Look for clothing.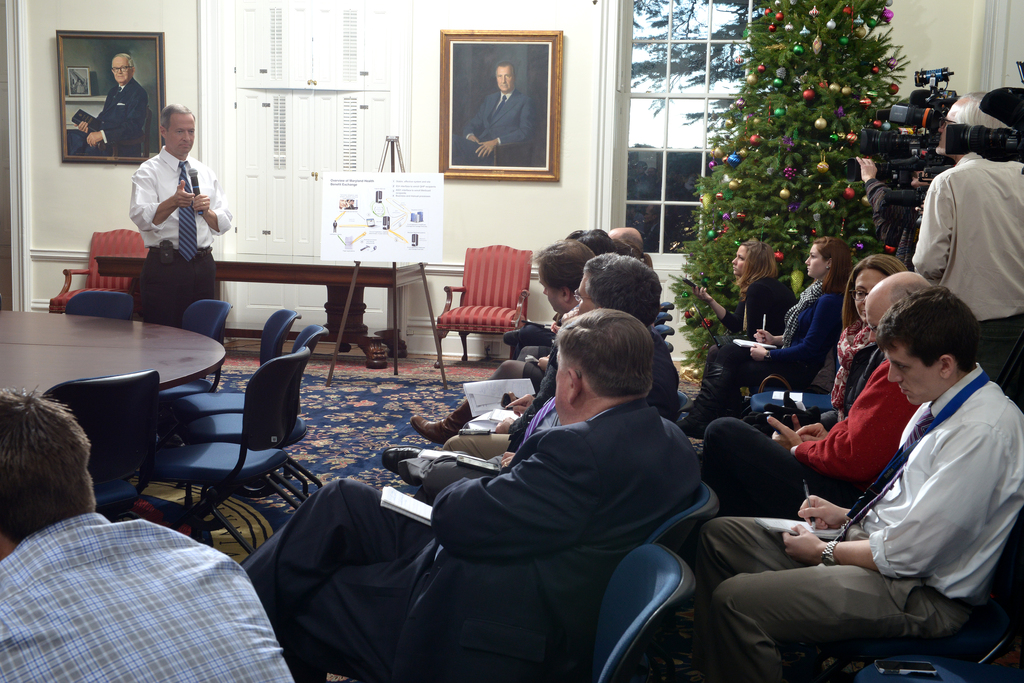
Found: bbox=[418, 391, 557, 488].
